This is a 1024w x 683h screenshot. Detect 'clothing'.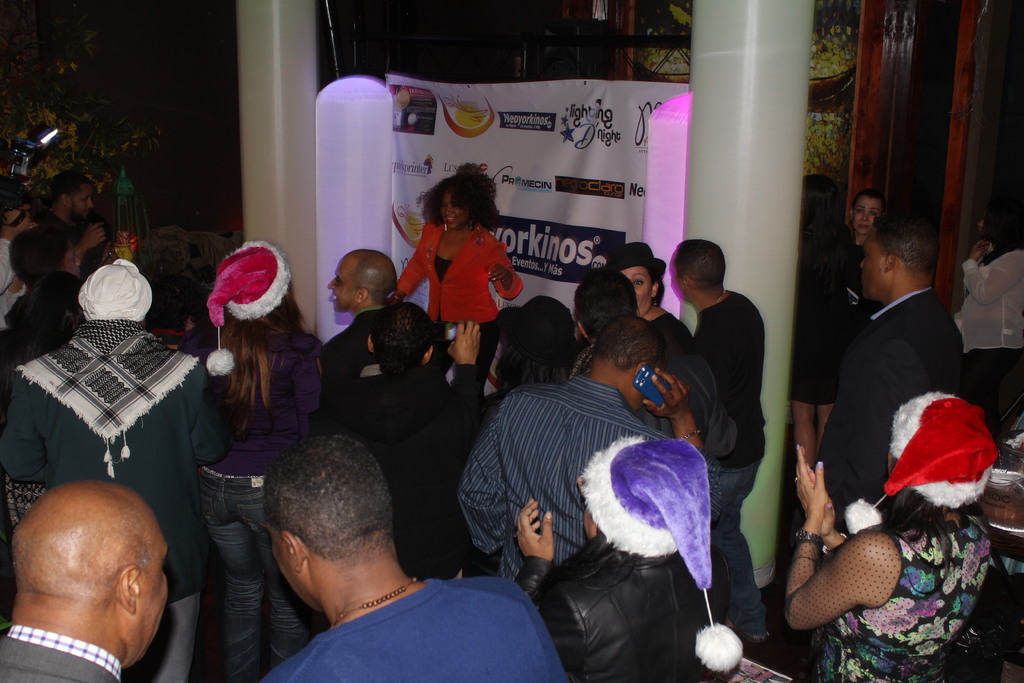
bbox(0, 237, 30, 315).
